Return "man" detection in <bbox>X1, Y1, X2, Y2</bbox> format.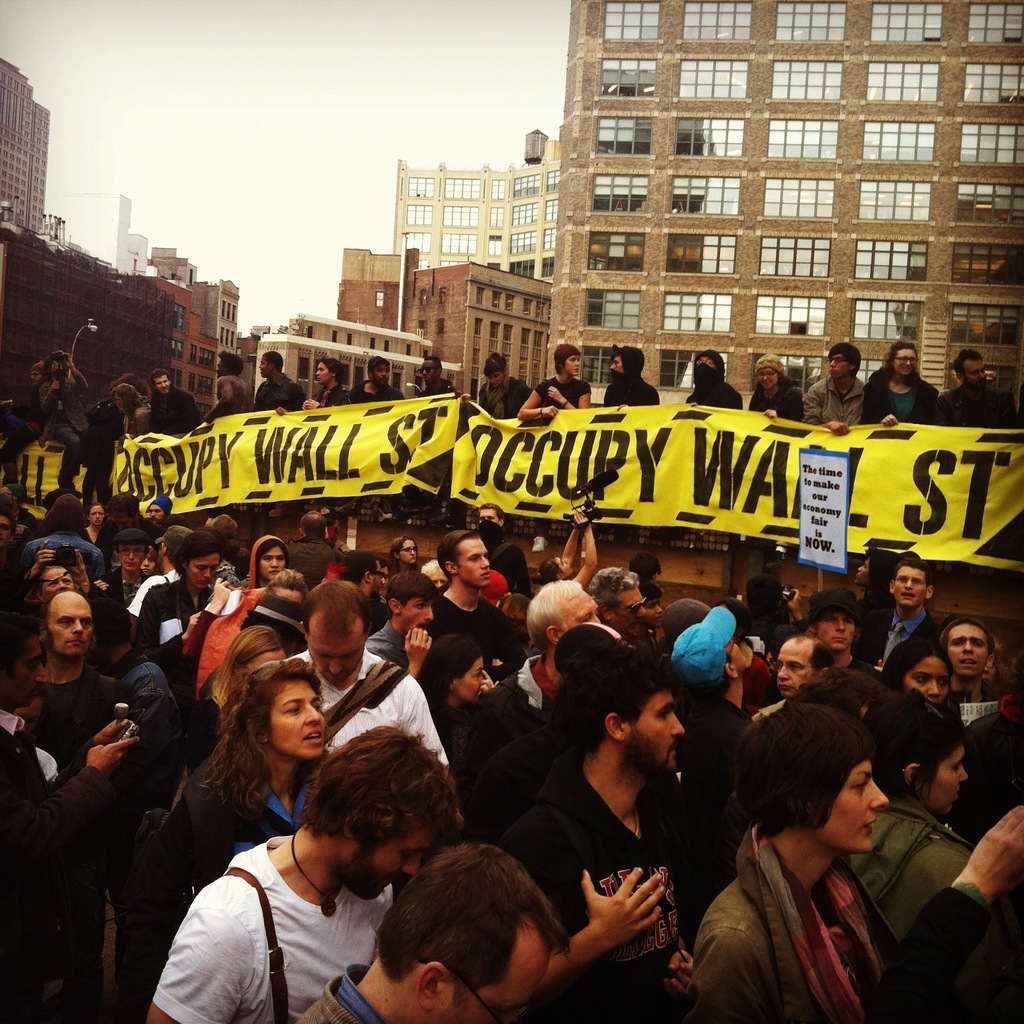
<bbox>657, 604, 758, 801</bbox>.
